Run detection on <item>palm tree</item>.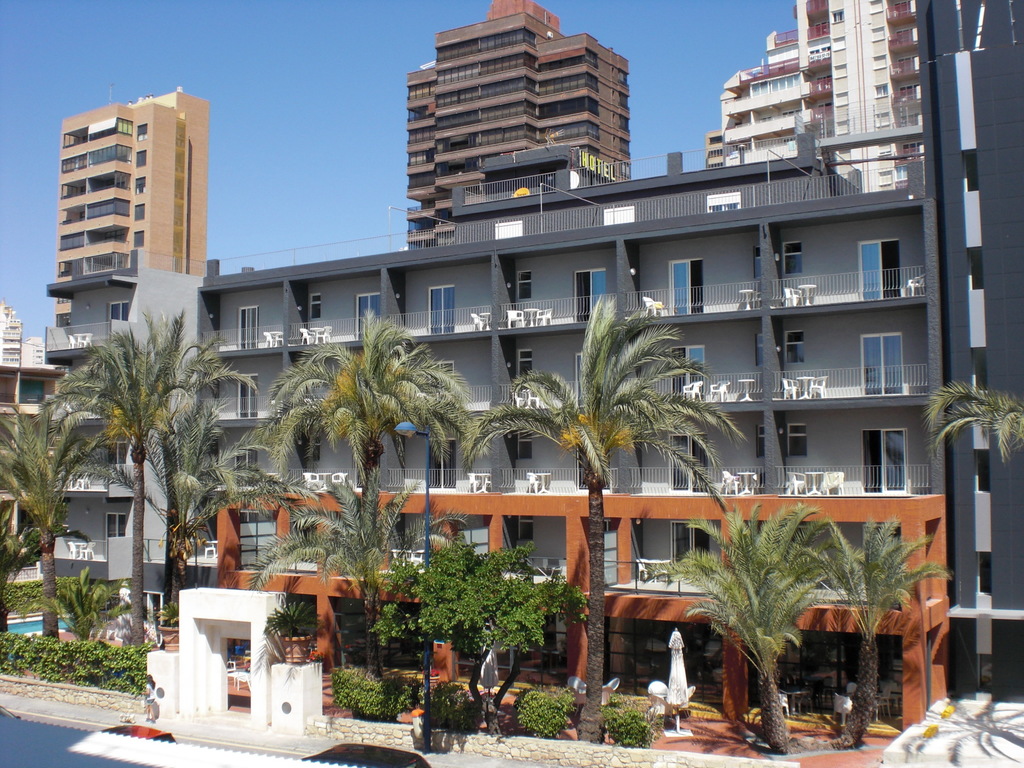
Result: (left=282, top=323, right=457, bottom=644).
